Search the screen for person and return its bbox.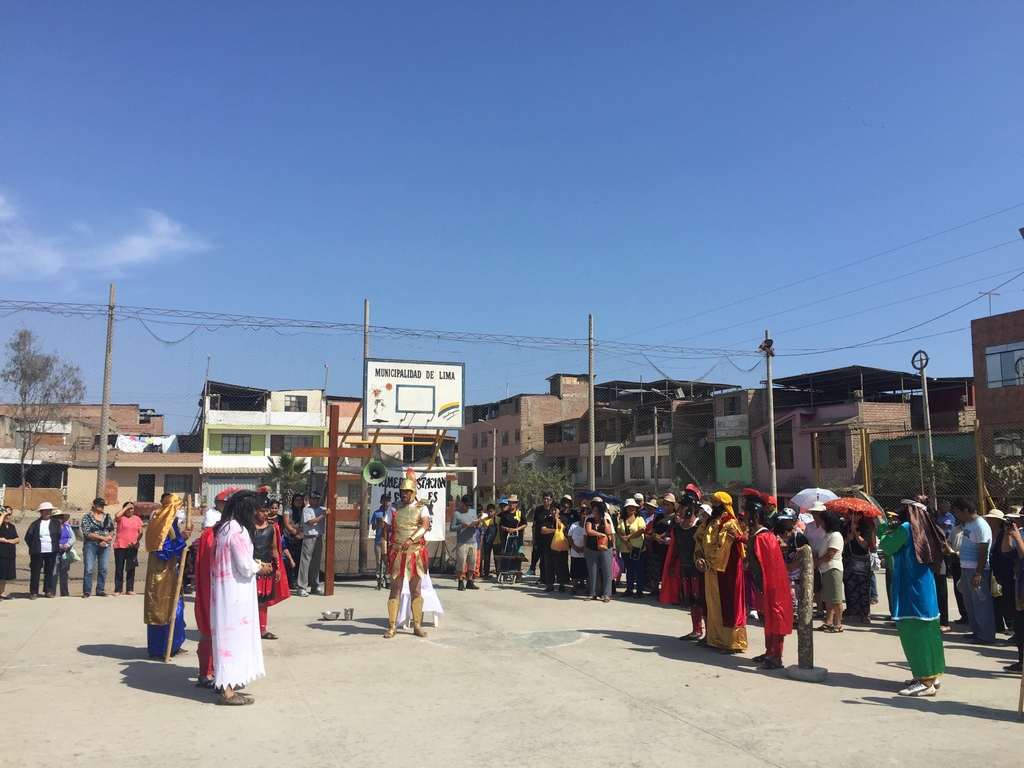
Found: (189,484,331,709).
